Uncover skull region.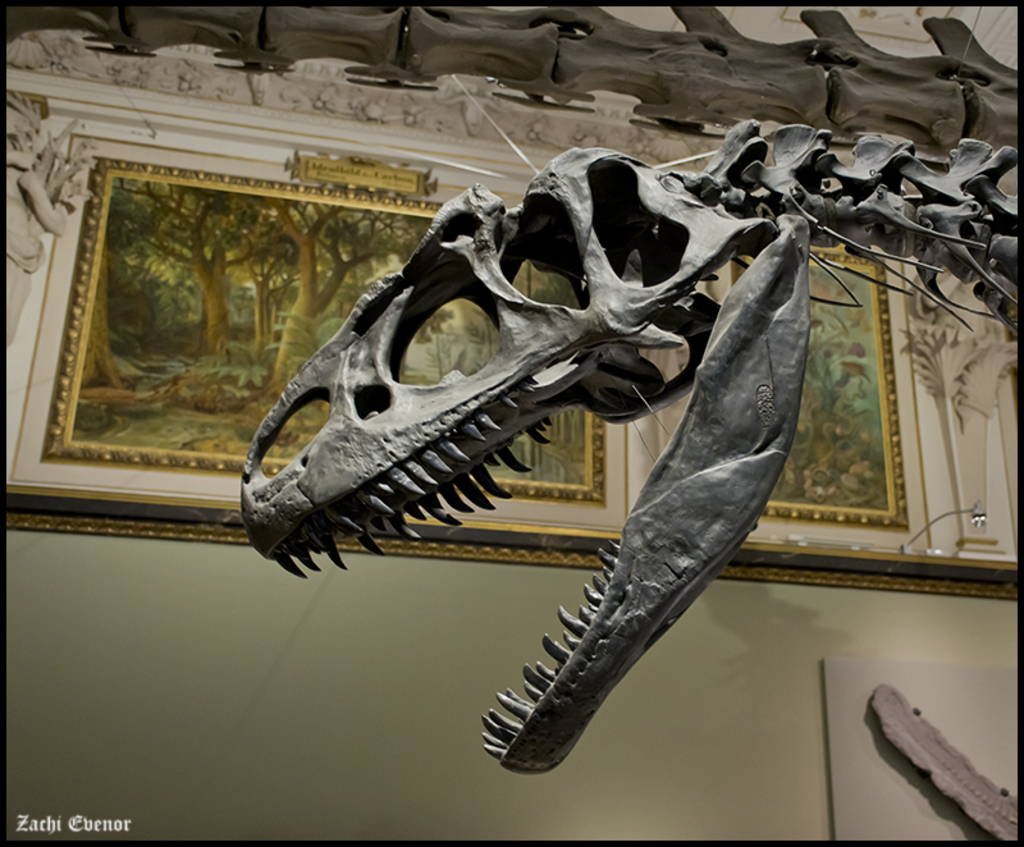
Uncovered: <box>283,171,805,720</box>.
